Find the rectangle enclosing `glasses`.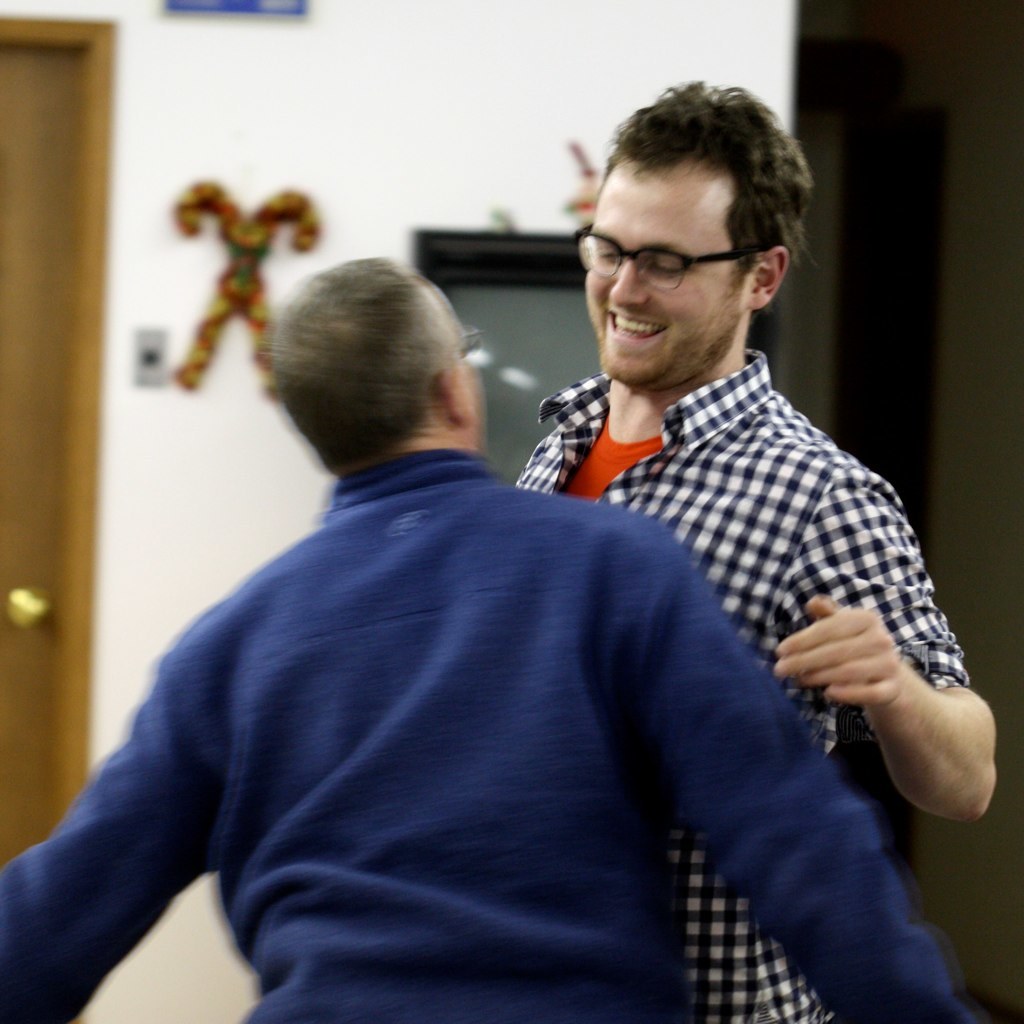
detection(596, 224, 802, 287).
